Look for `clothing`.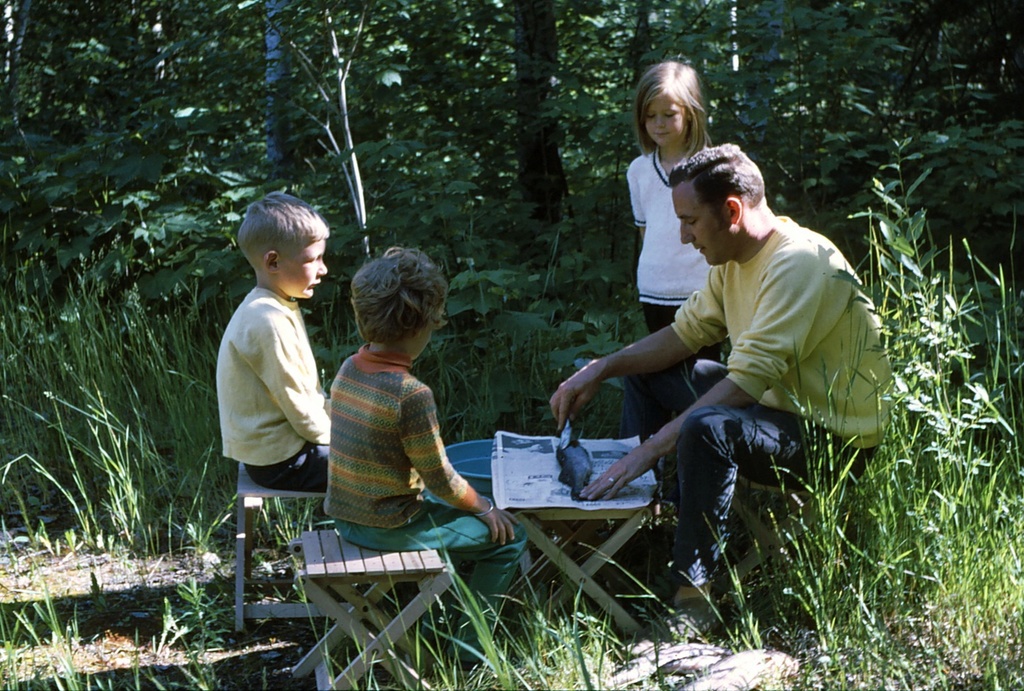
Found: region(324, 352, 527, 653).
